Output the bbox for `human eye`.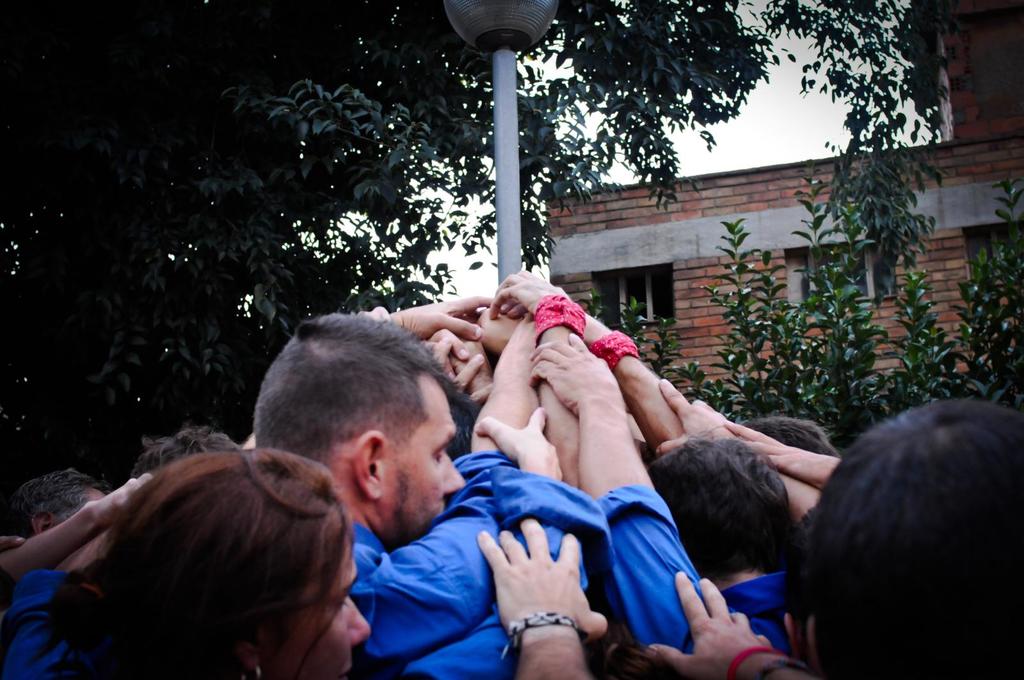
(x1=333, y1=592, x2=353, y2=615).
